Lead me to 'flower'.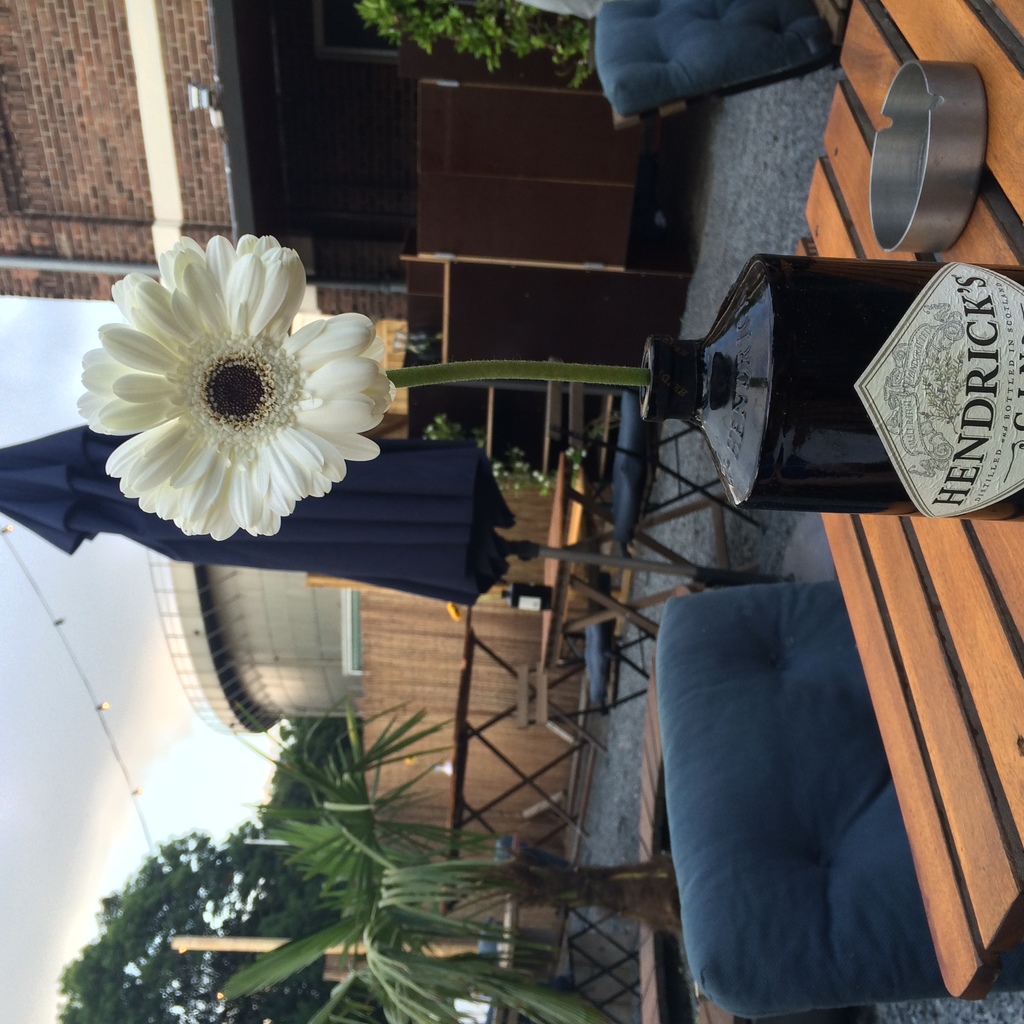
Lead to (x1=67, y1=220, x2=435, y2=548).
